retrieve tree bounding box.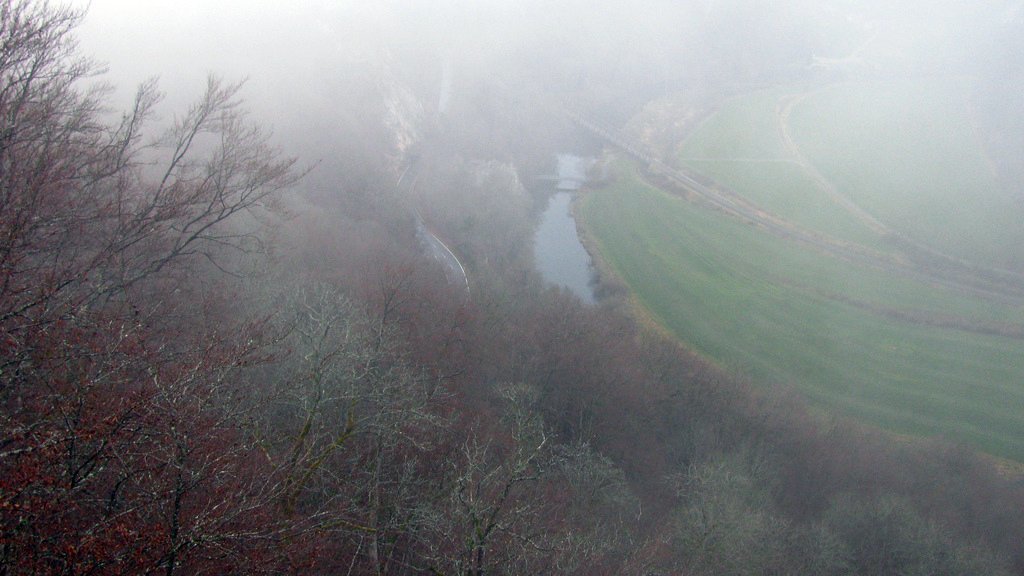
Bounding box: x1=0 y1=0 x2=317 y2=391.
